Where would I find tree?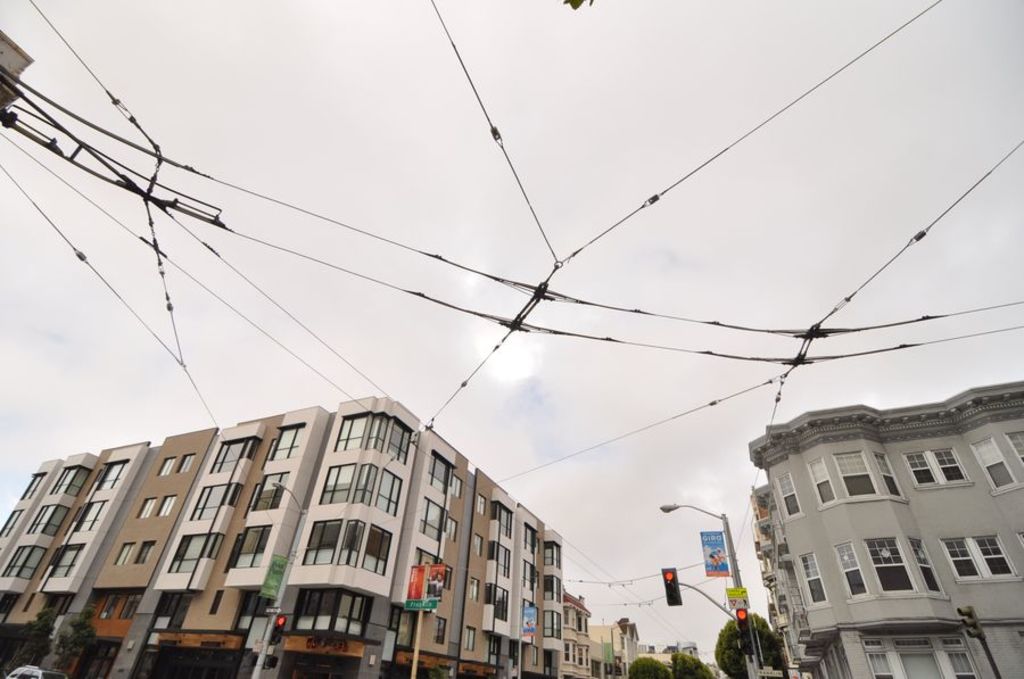
At <region>621, 637, 726, 678</region>.
